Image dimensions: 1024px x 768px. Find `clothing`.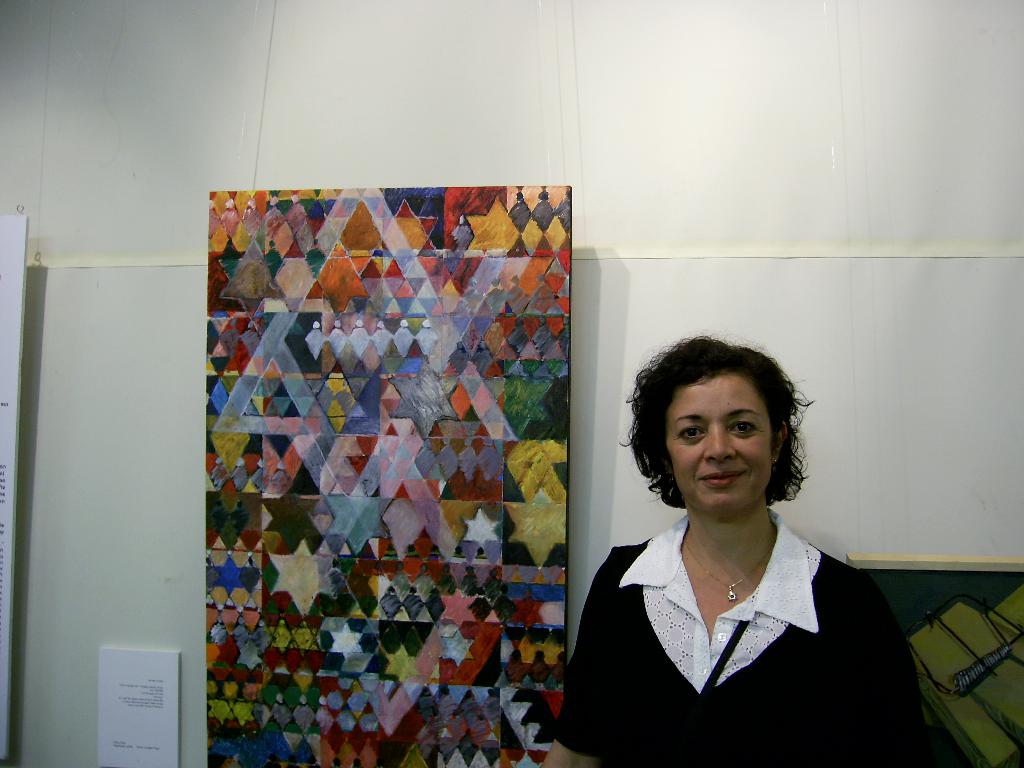
(562, 518, 888, 749).
